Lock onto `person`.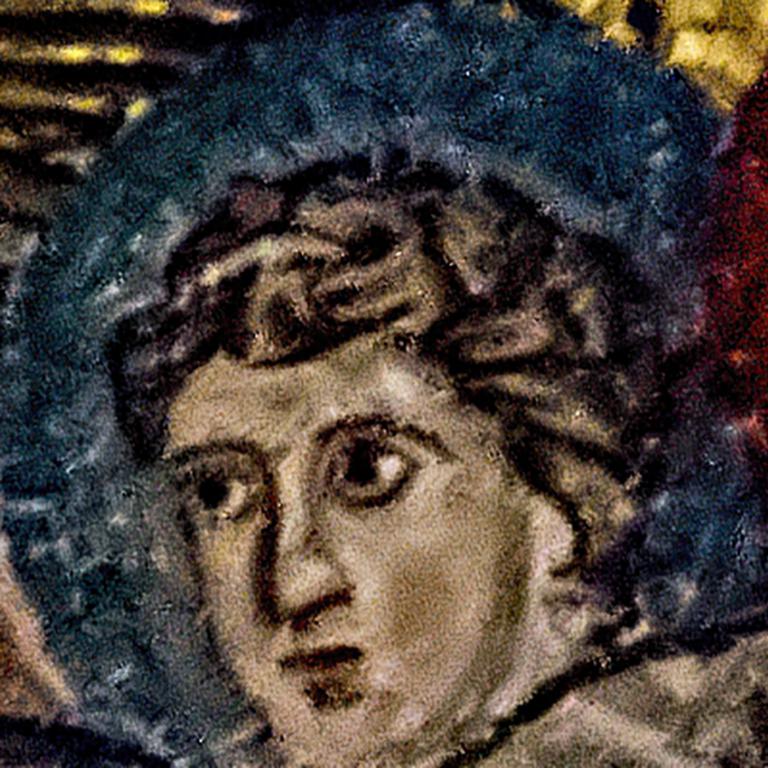
Locked: (x1=0, y1=147, x2=767, y2=767).
